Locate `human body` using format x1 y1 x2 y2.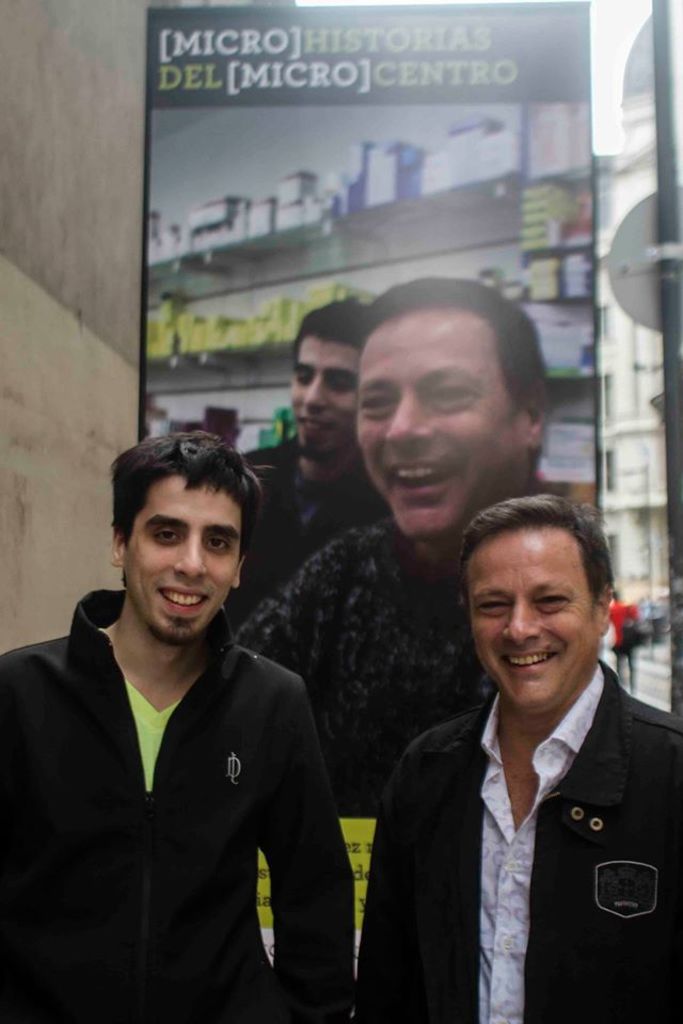
227 273 558 817.
